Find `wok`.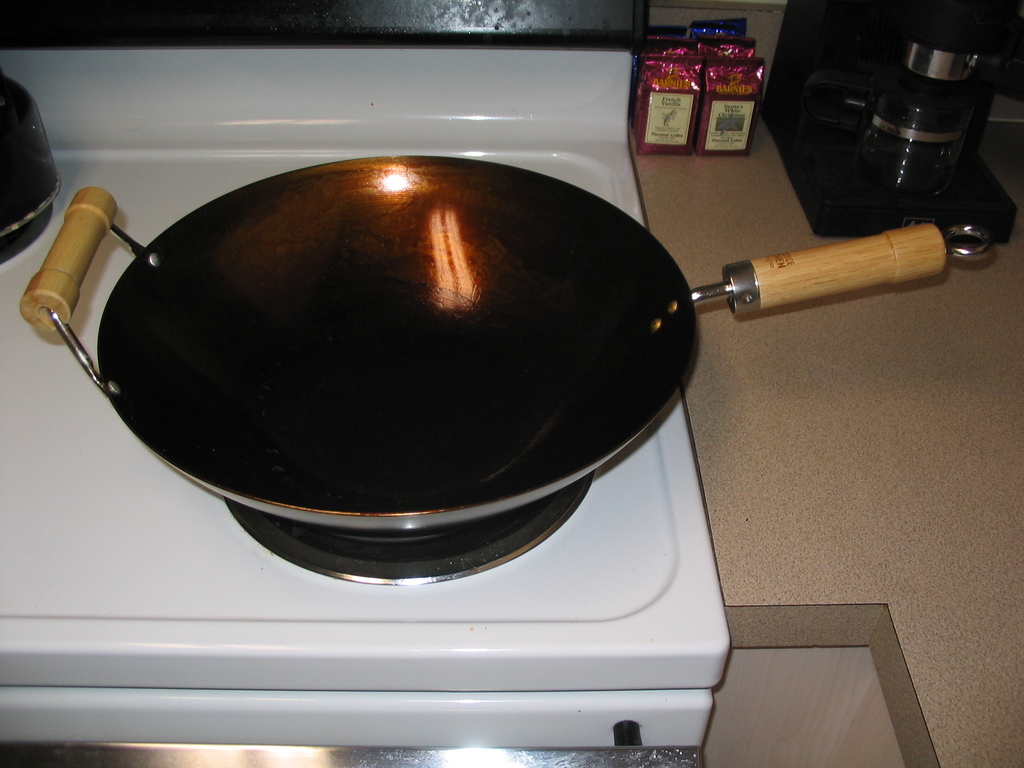
BBox(17, 148, 994, 534).
